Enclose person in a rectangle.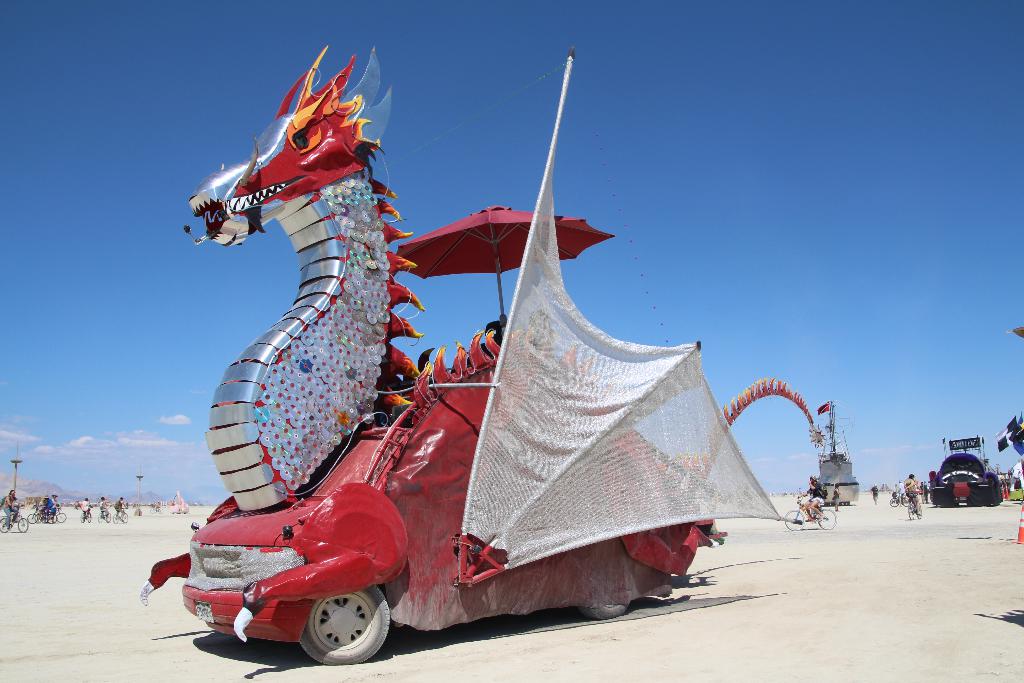
locate(77, 497, 92, 520).
